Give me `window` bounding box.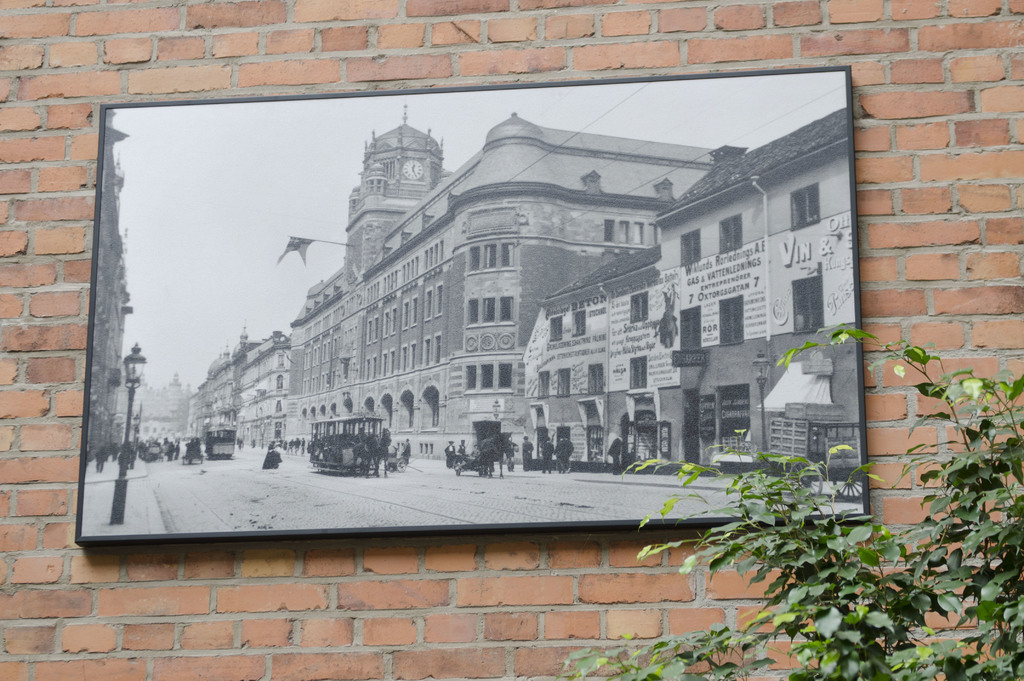
(left=716, top=298, right=744, bottom=345).
